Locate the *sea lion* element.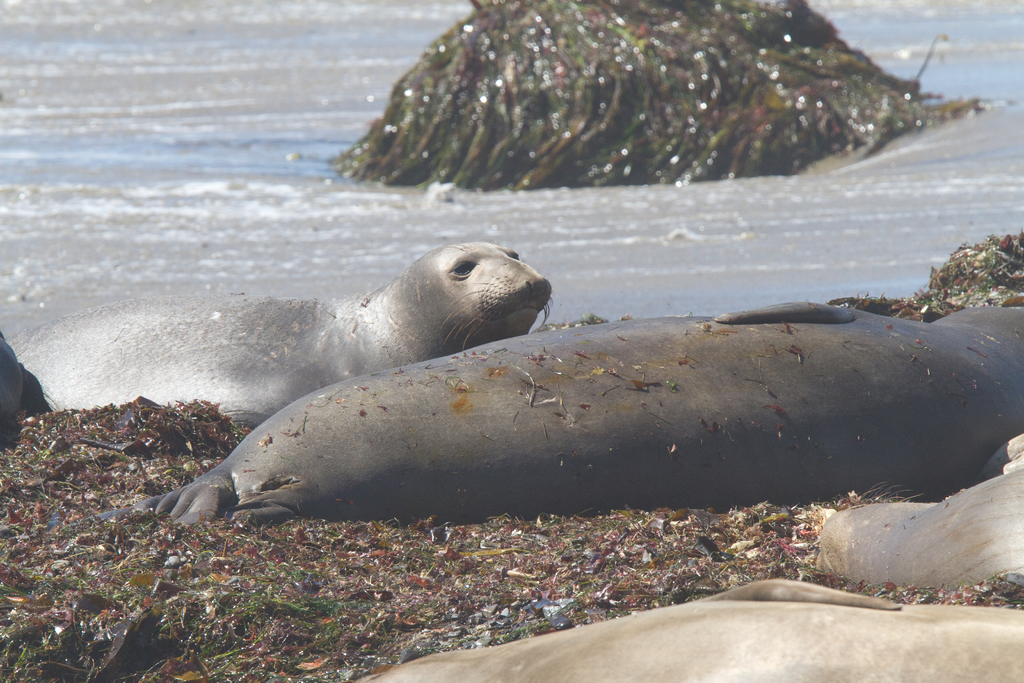
Element bbox: region(15, 240, 558, 436).
